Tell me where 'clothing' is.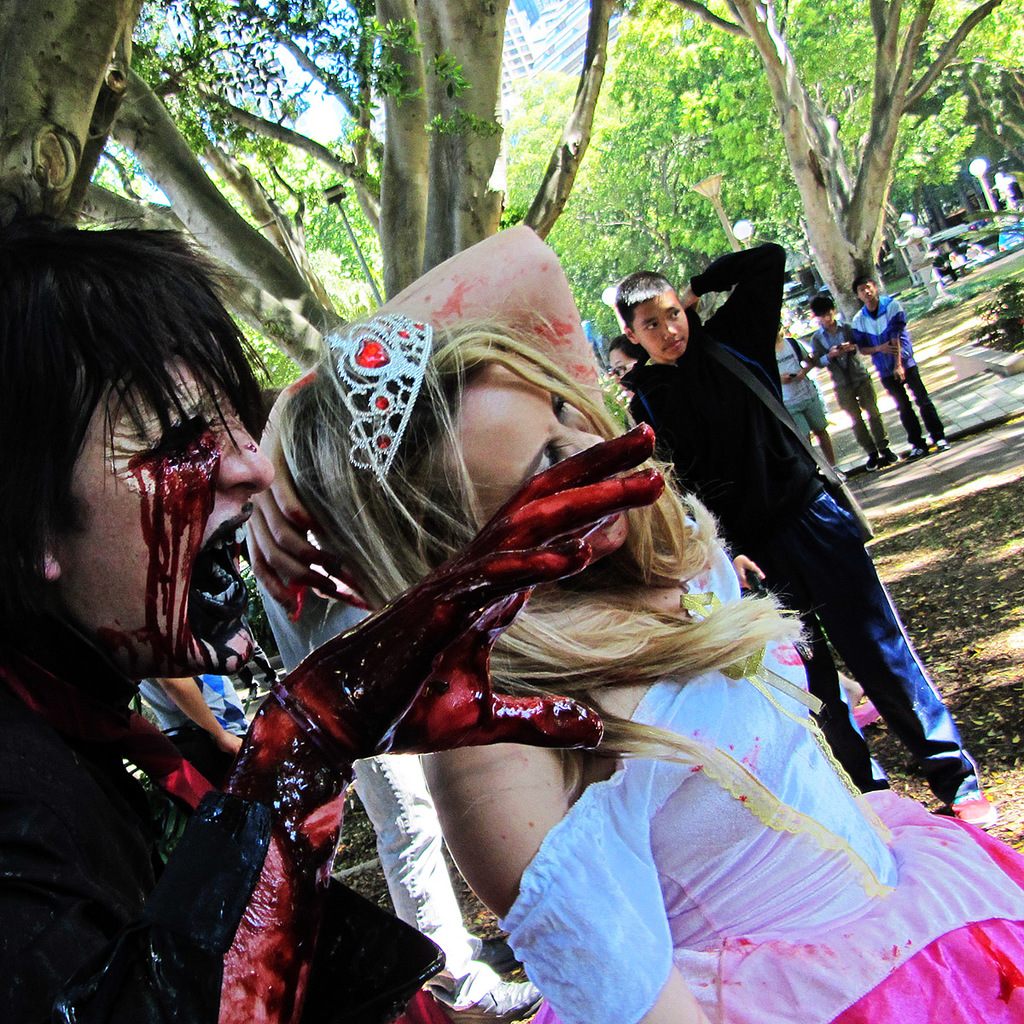
'clothing' is at detection(779, 335, 830, 438).
